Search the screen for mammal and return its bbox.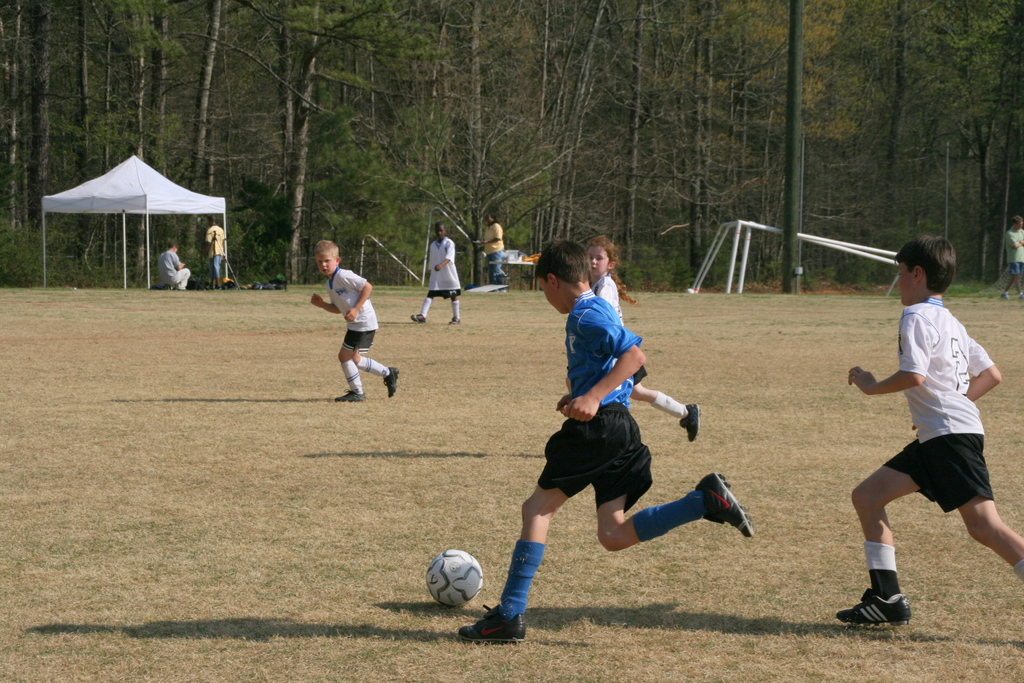
Found: 308,233,401,403.
